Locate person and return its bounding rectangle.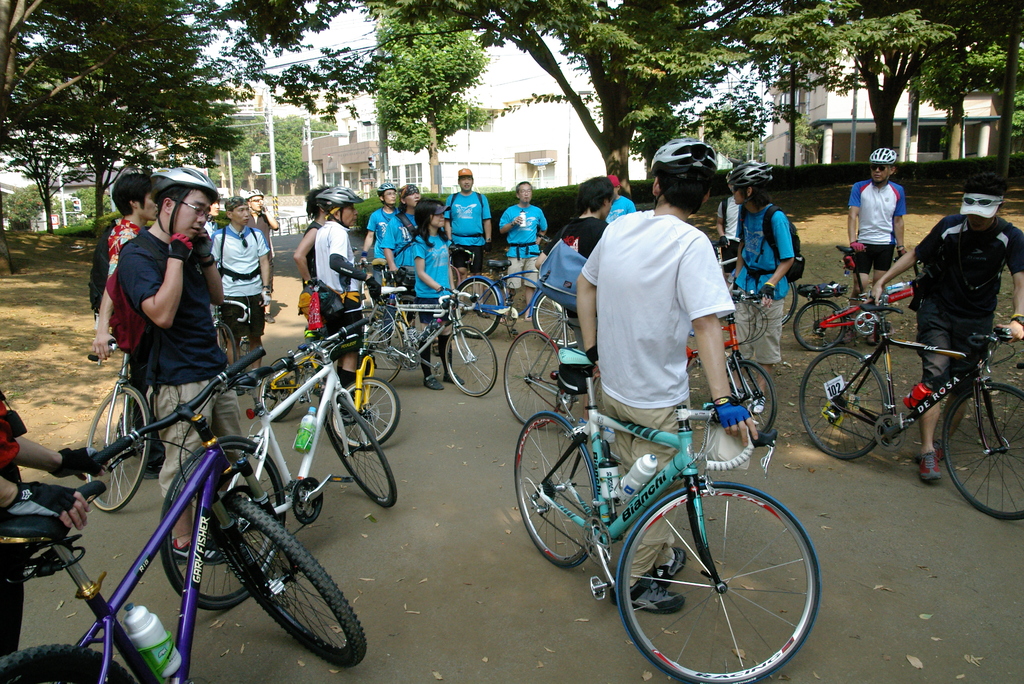
(x1=291, y1=182, x2=329, y2=332).
